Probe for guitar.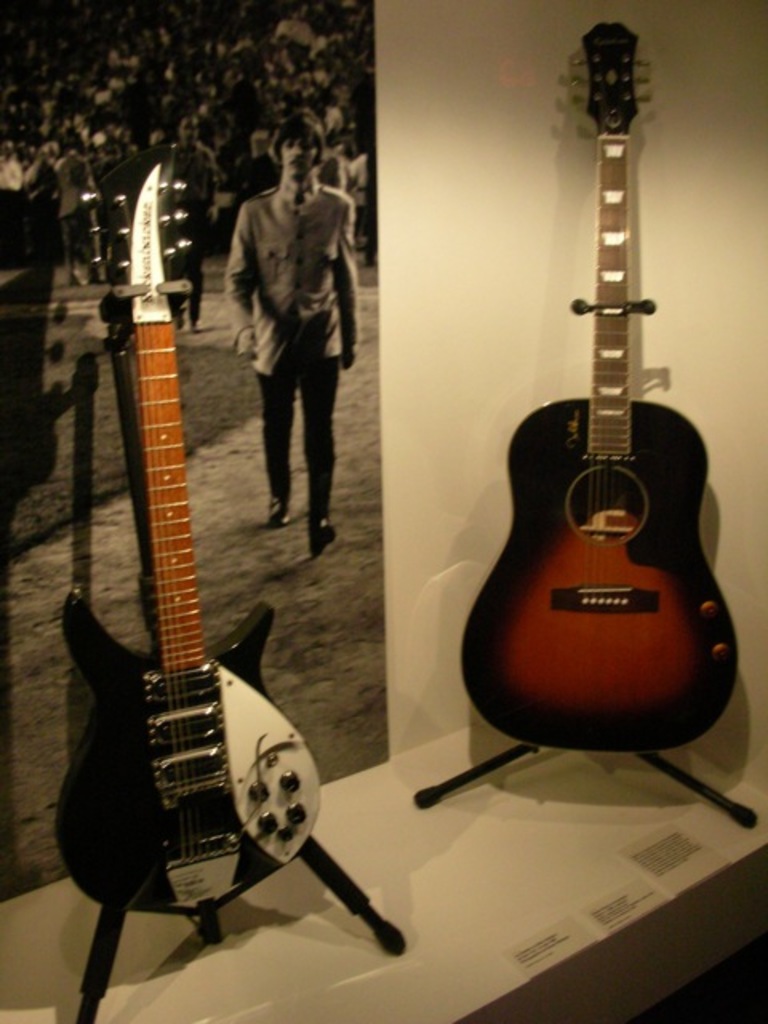
Probe result: bbox=[454, 18, 741, 755].
